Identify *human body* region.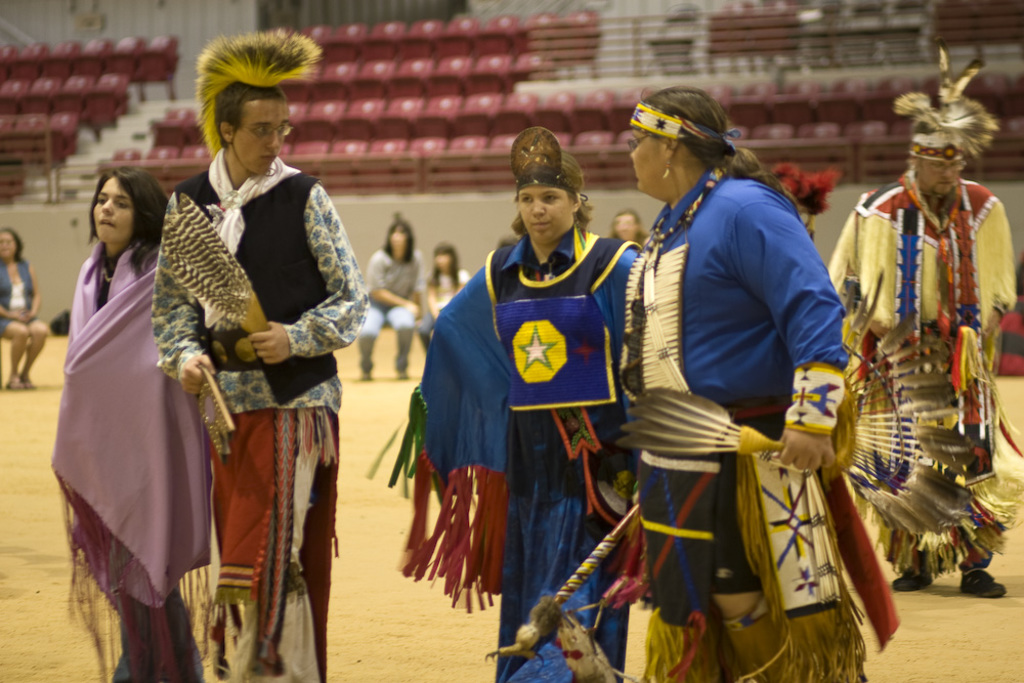
Region: bbox=(50, 243, 203, 681).
